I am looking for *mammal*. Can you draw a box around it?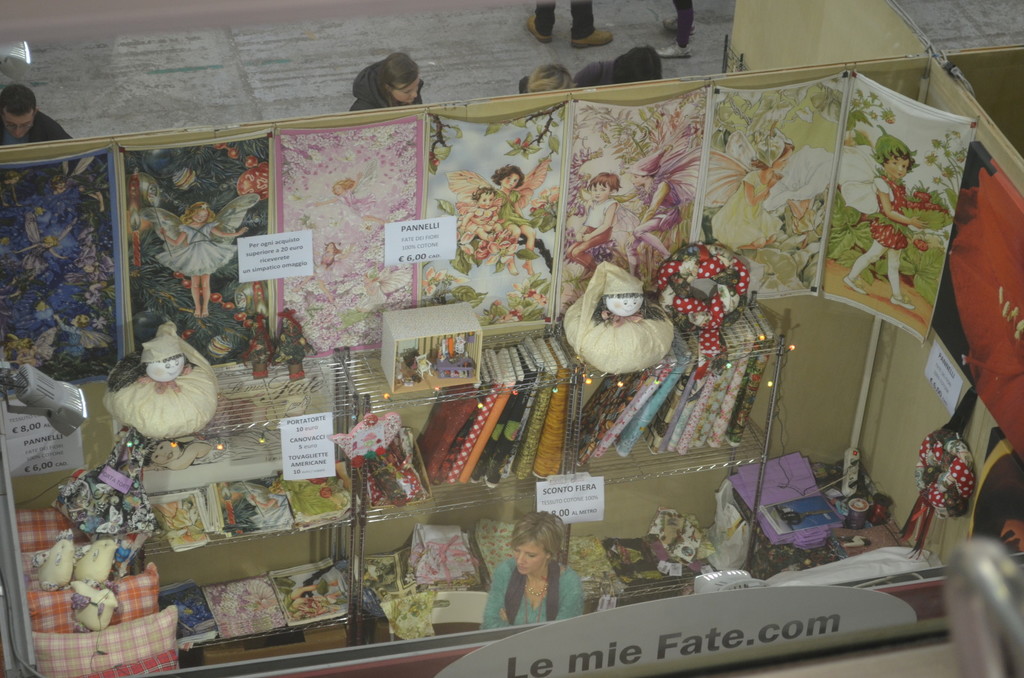
Sure, the bounding box is Rect(708, 150, 772, 257).
